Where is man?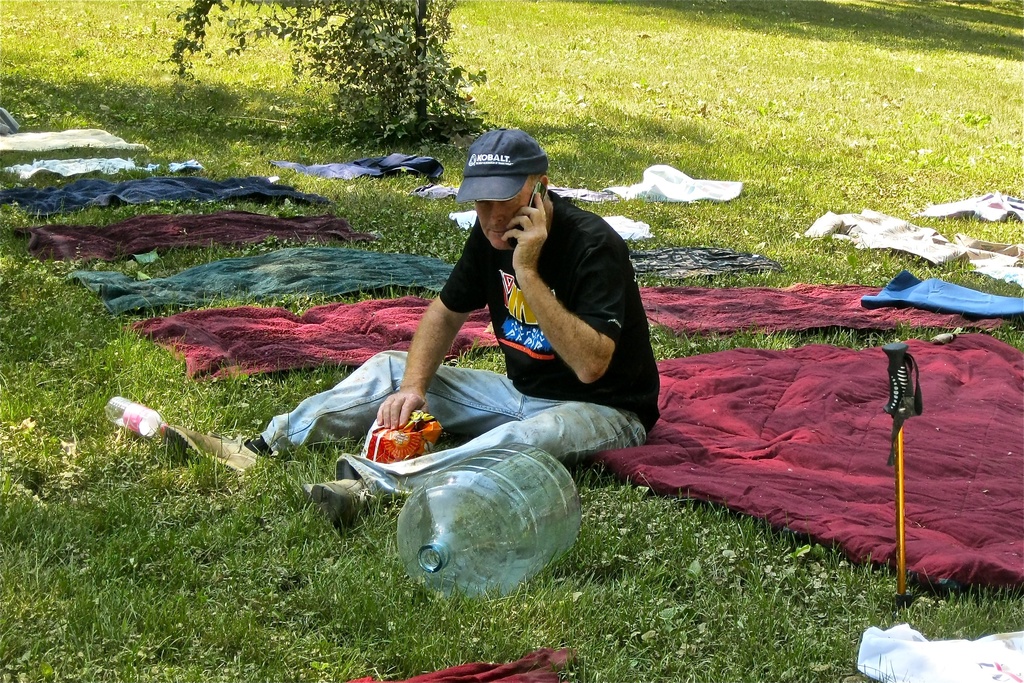
{"x1": 462, "y1": 135, "x2": 652, "y2": 461}.
